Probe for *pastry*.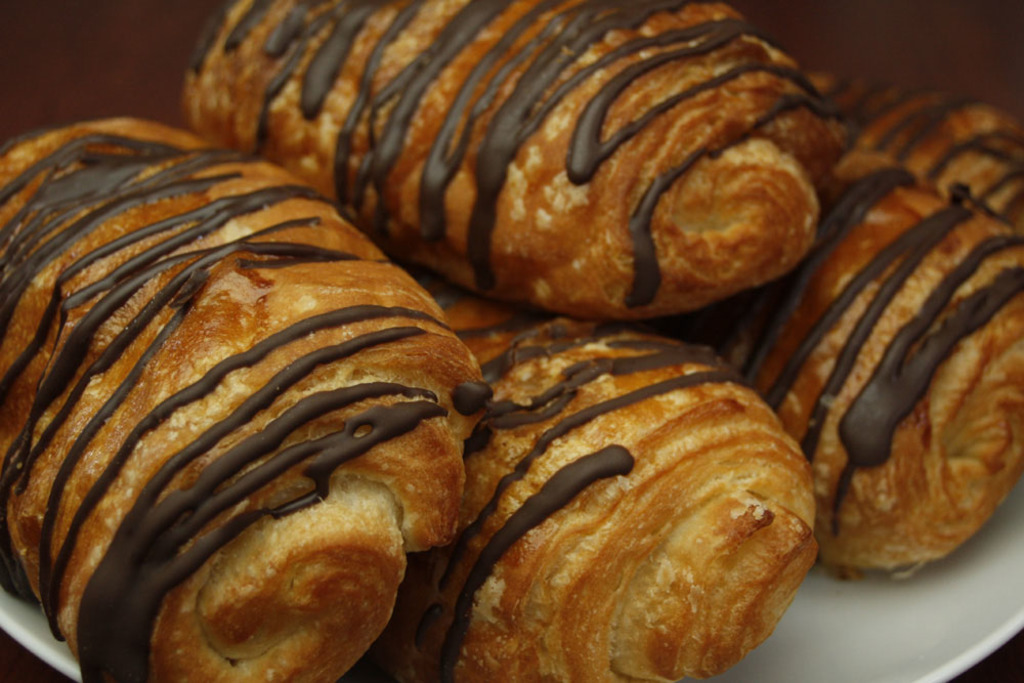
Probe result: <box>2,115,493,680</box>.
